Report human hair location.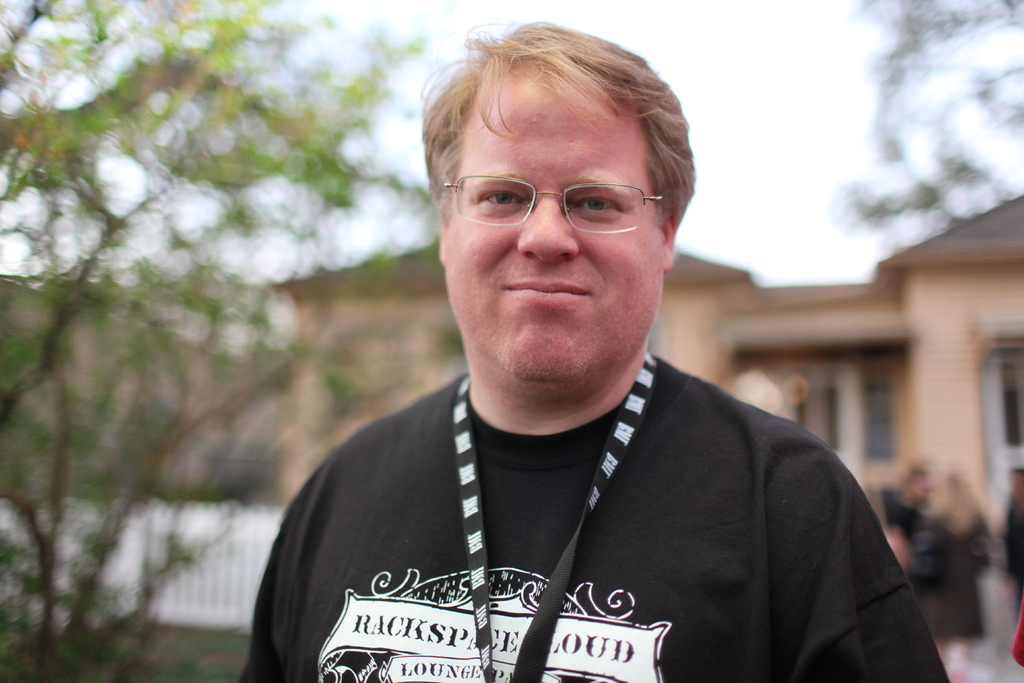
Report: locate(413, 102, 699, 246).
